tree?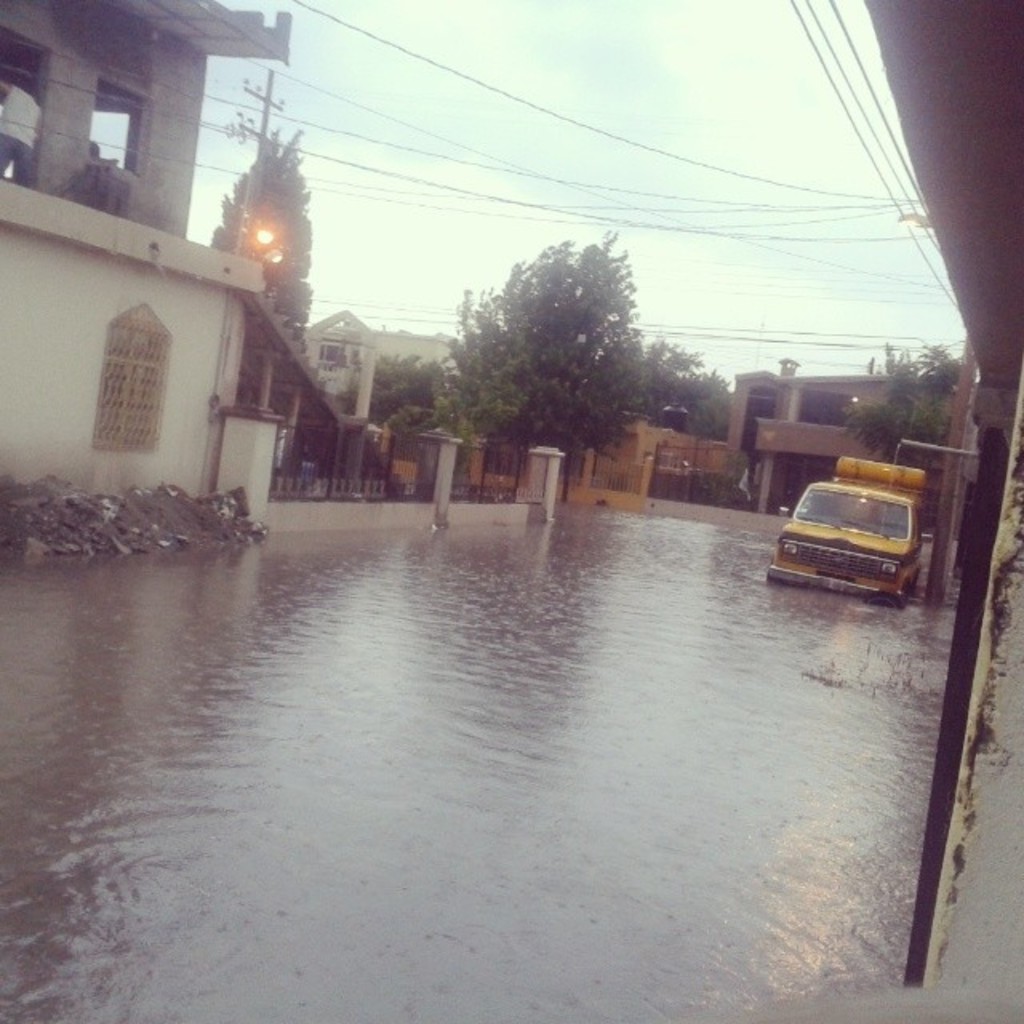
box(643, 336, 733, 435)
